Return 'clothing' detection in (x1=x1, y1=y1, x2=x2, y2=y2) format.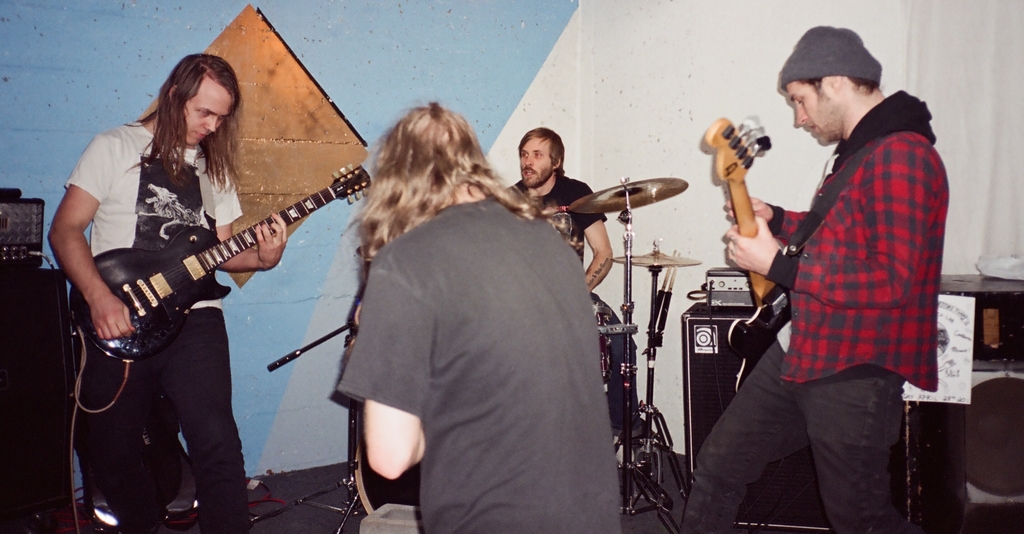
(x1=508, y1=168, x2=609, y2=267).
